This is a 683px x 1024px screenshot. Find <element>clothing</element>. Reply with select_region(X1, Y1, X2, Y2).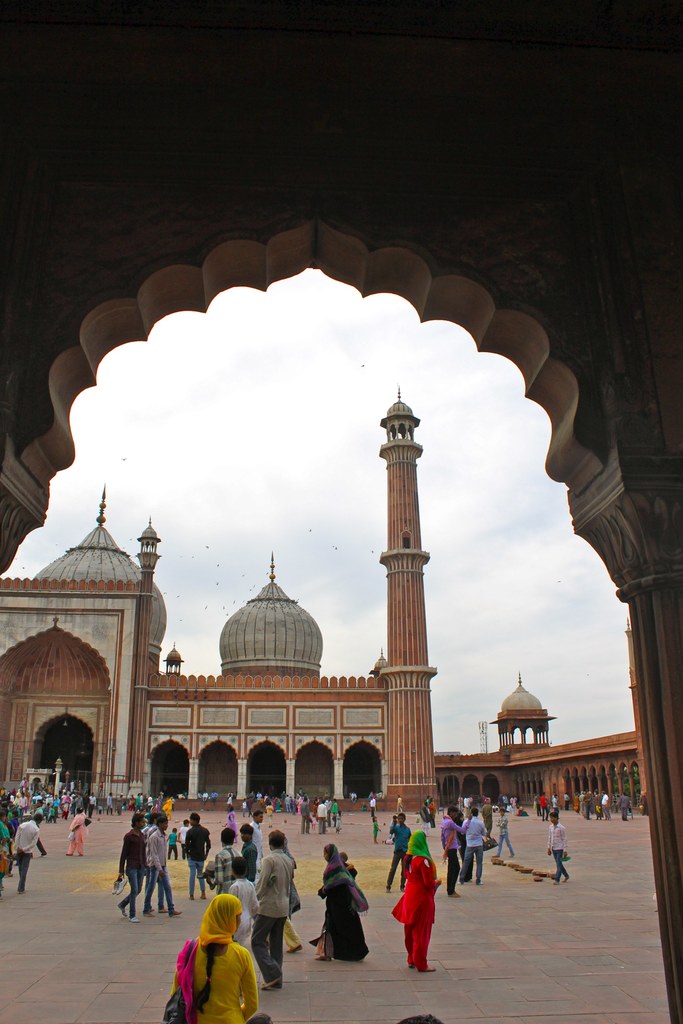
select_region(317, 800, 331, 835).
